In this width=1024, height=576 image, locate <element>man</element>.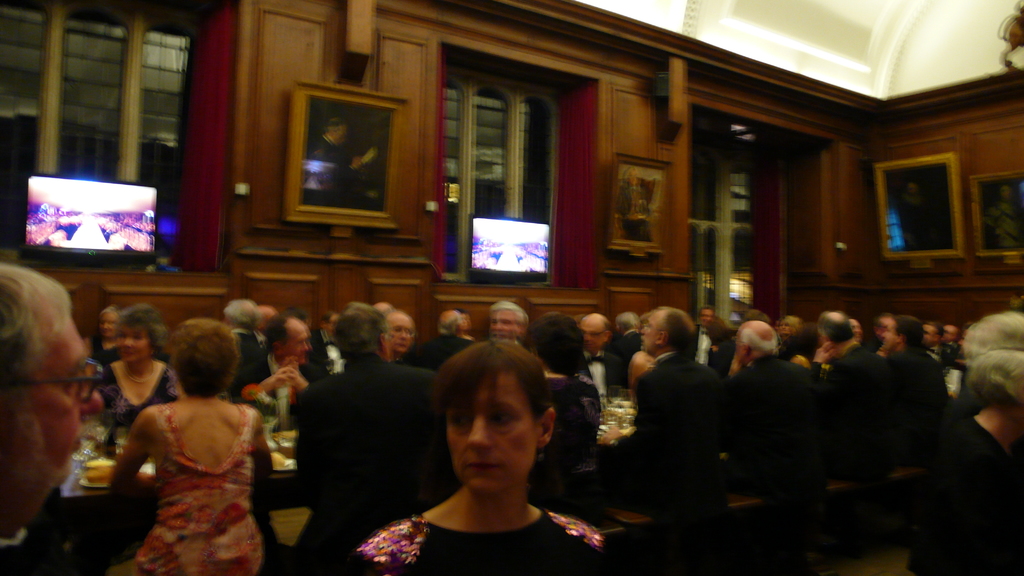
Bounding box: crop(0, 264, 102, 575).
